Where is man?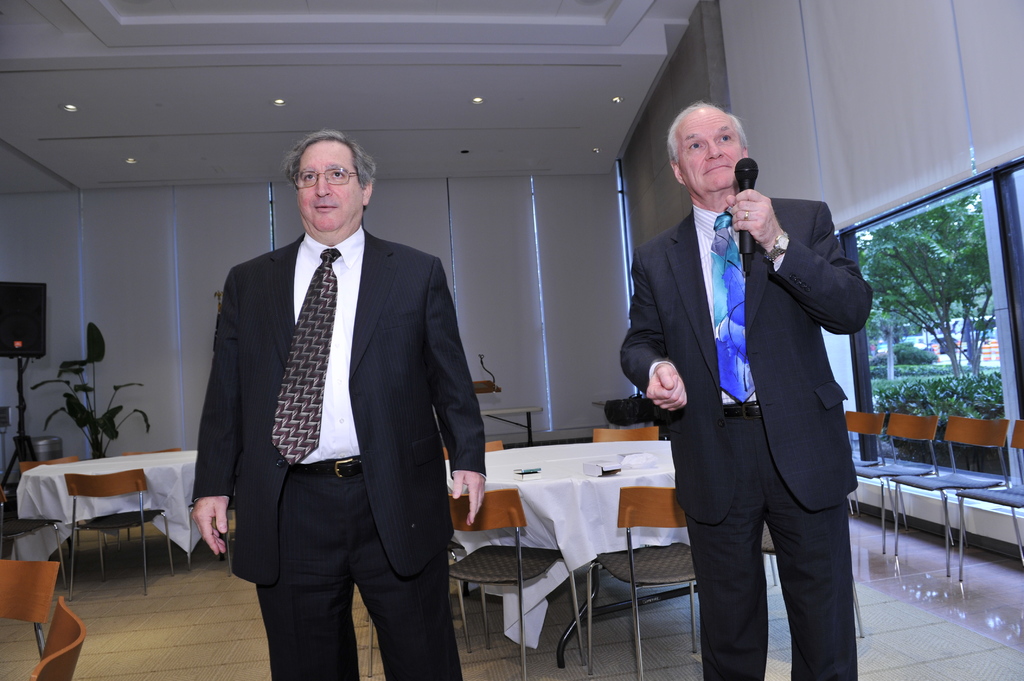
box(614, 104, 874, 680).
